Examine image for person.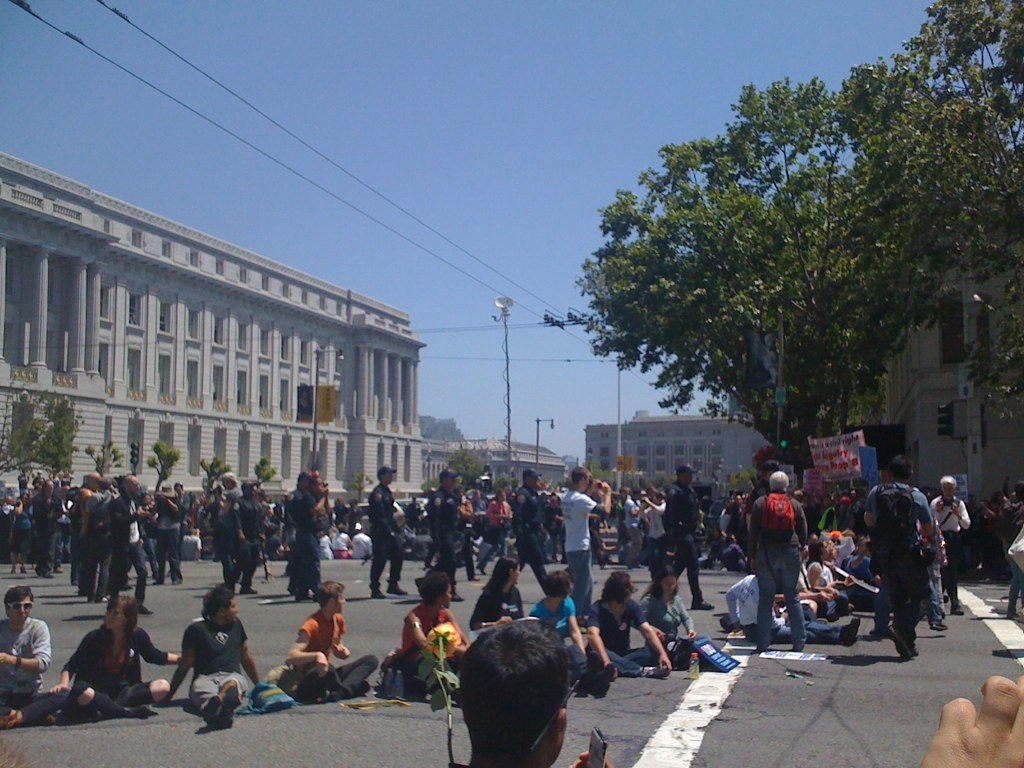
Examination result: pyautogui.locateOnScreen(447, 620, 606, 767).
